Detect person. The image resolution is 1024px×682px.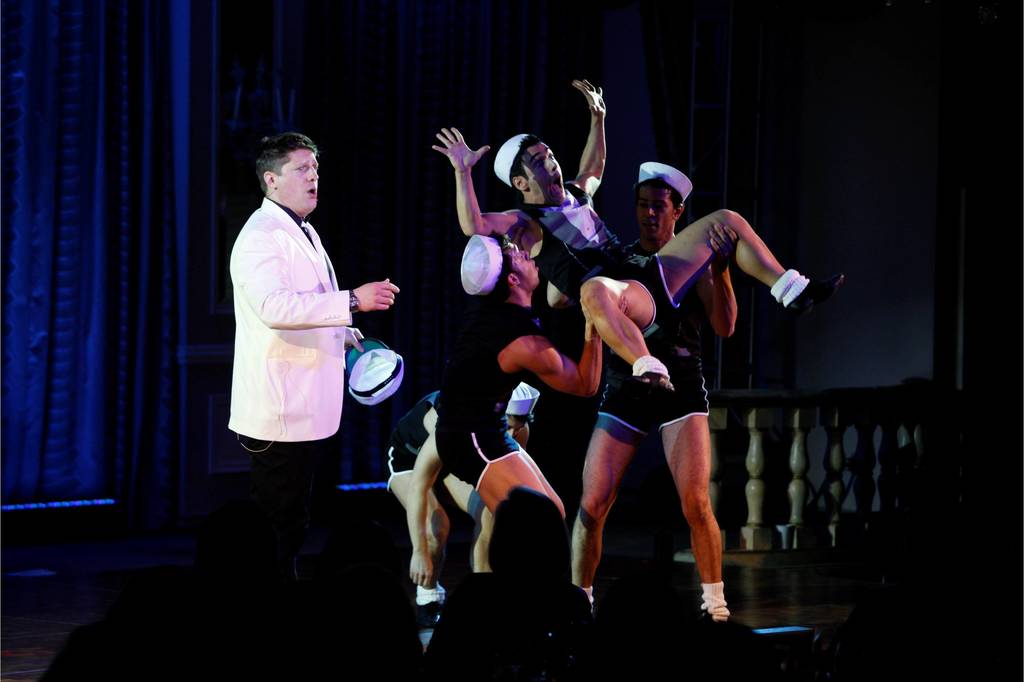
429/73/846/402.
